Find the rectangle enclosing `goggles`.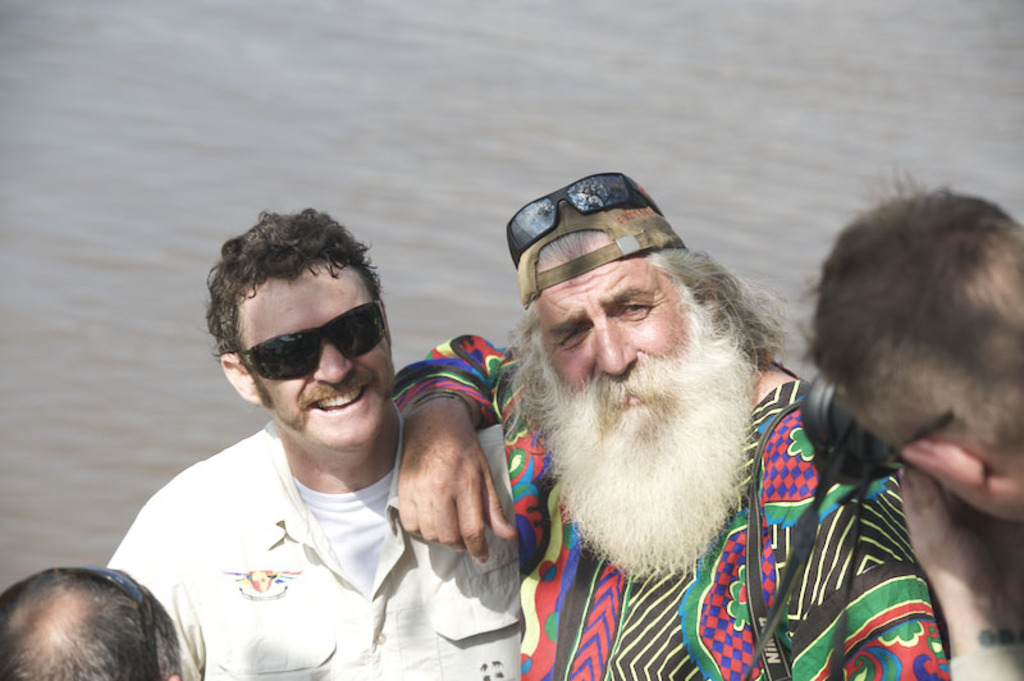
248:312:383:381.
